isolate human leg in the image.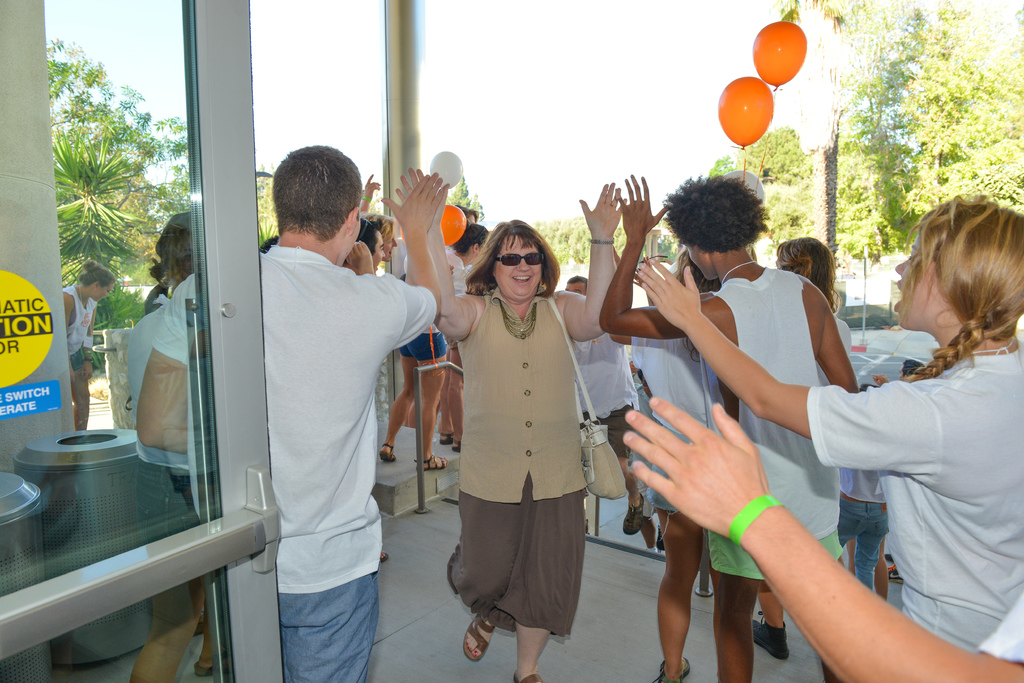
Isolated region: {"left": 456, "top": 492, "right": 525, "bottom": 664}.
